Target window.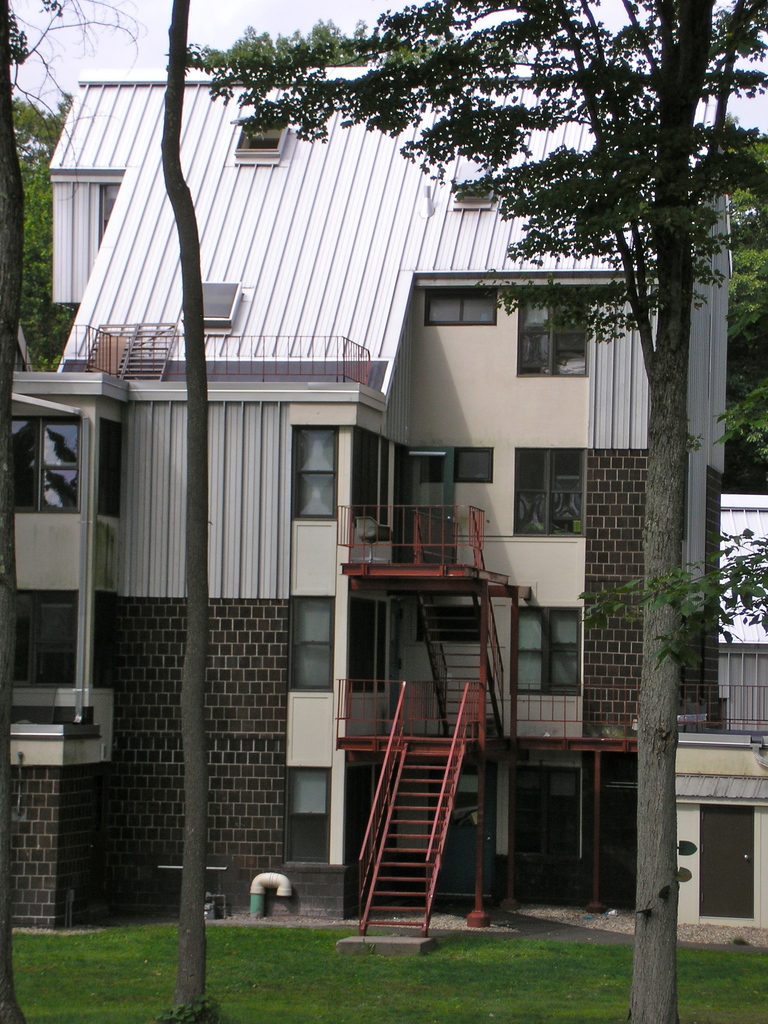
Target region: detection(348, 598, 380, 696).
